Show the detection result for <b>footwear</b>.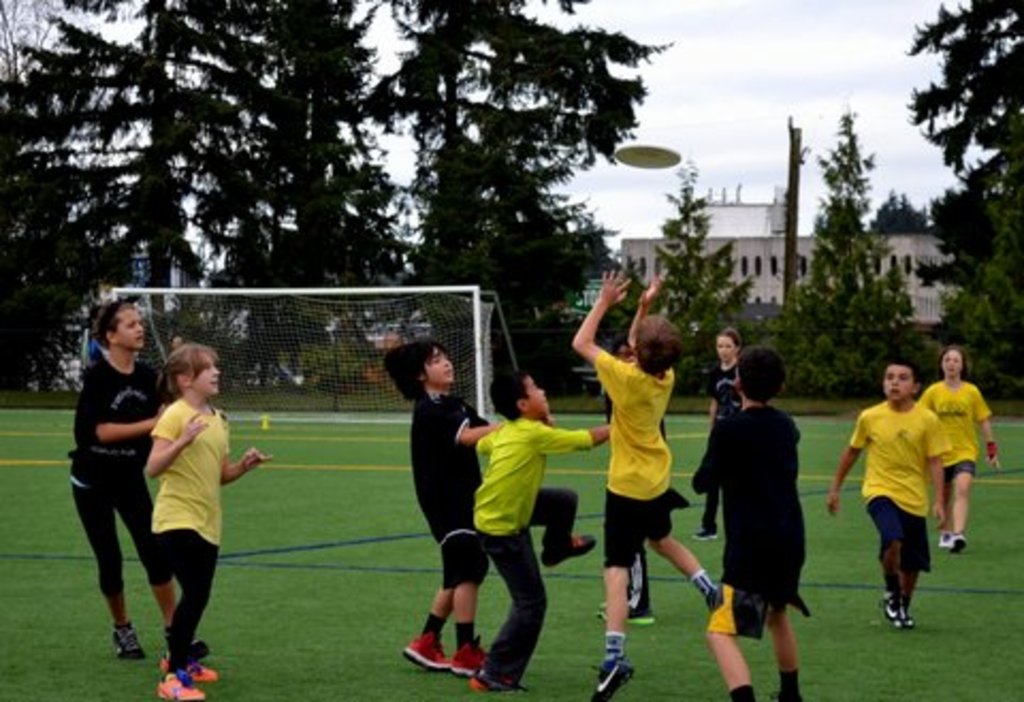
(left=883, top=600, right=907, bottom=634).
